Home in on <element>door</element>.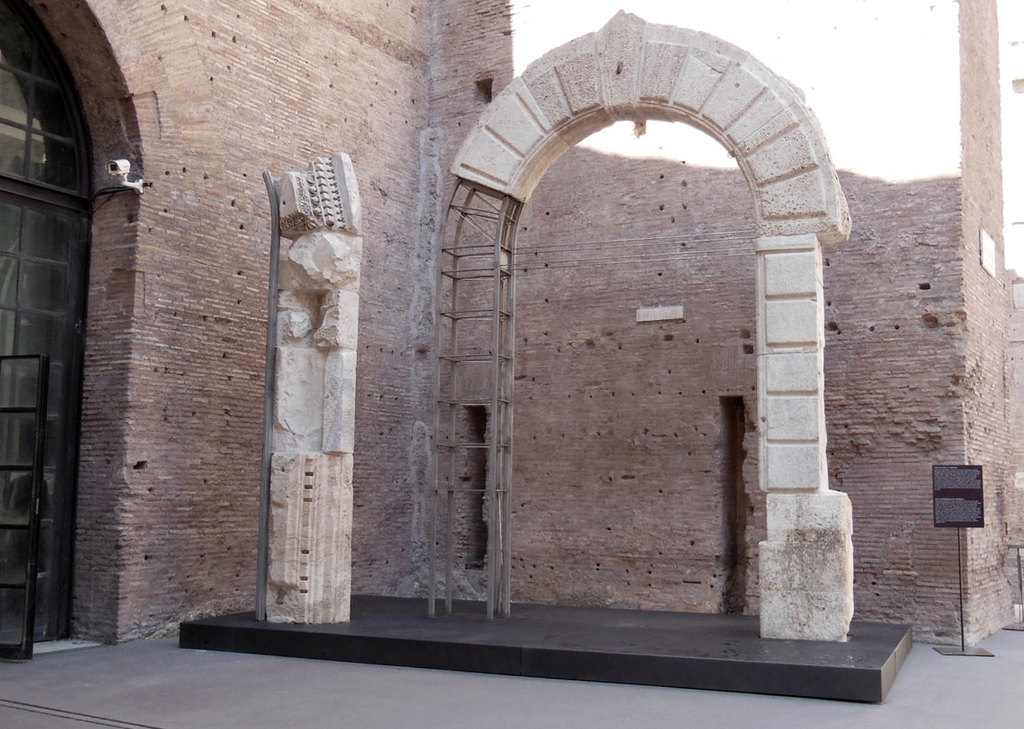
Homed in at box=[0, 357, 51, 660].
